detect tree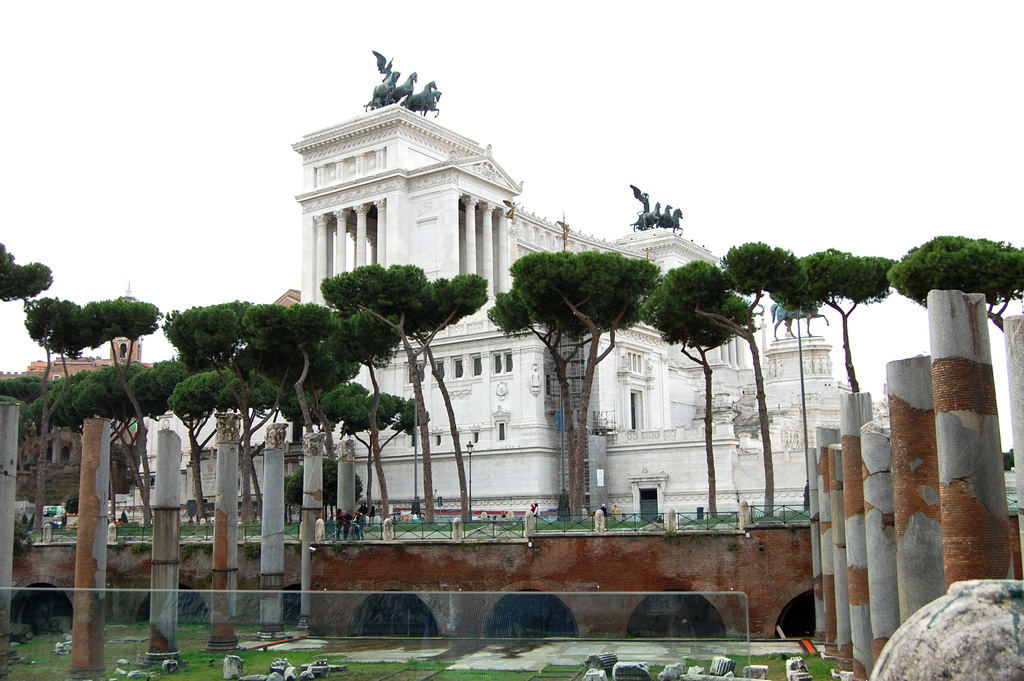
left=887, top=234, right=1023, bottom=338
